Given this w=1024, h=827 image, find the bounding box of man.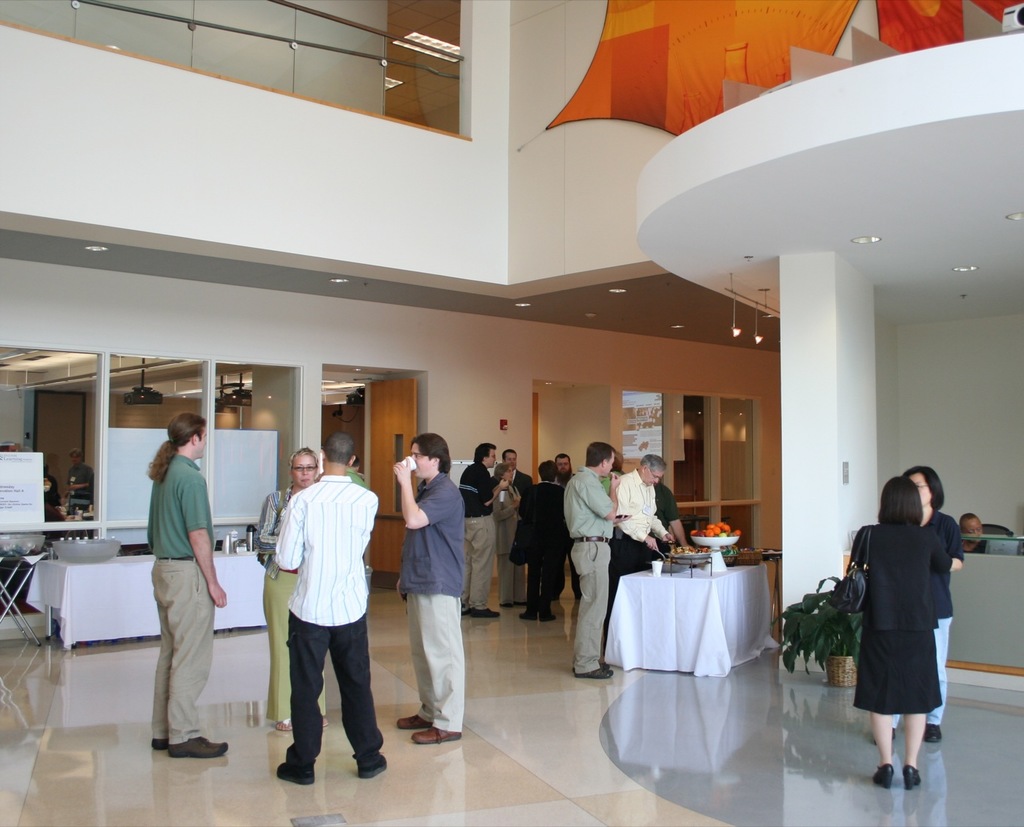
pyautogui.locateOnScreen(148, 413, 226, 758).
